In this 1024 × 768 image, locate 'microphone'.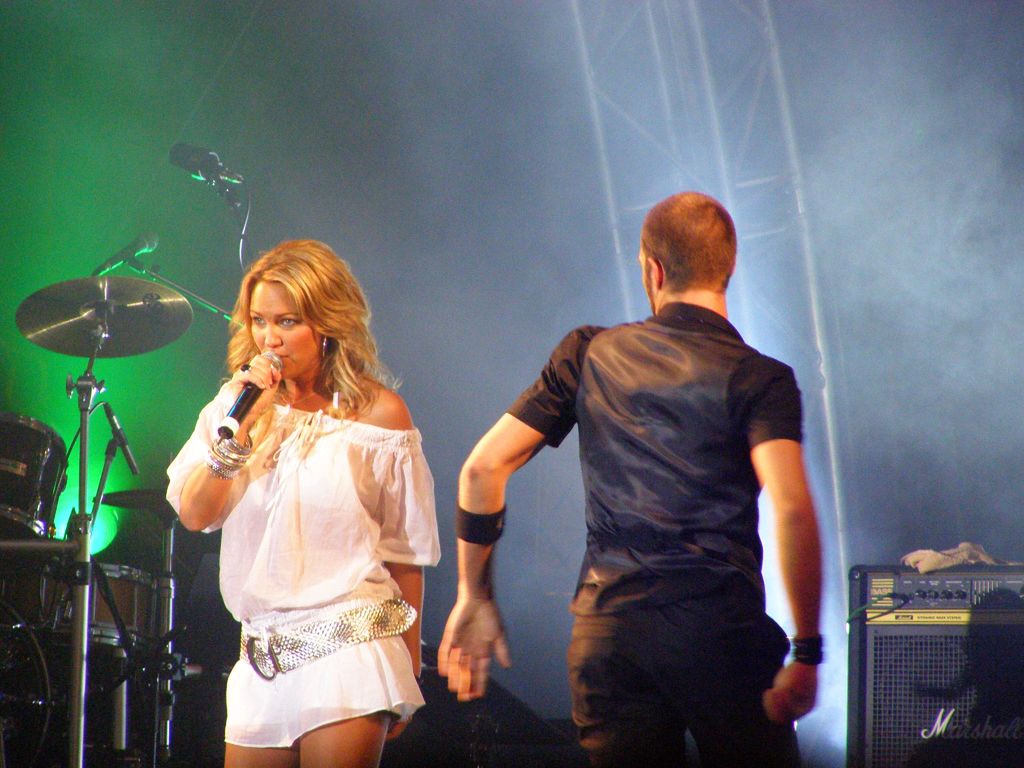
Bounding box: left=102, top=401, right=138, bottom=477.
